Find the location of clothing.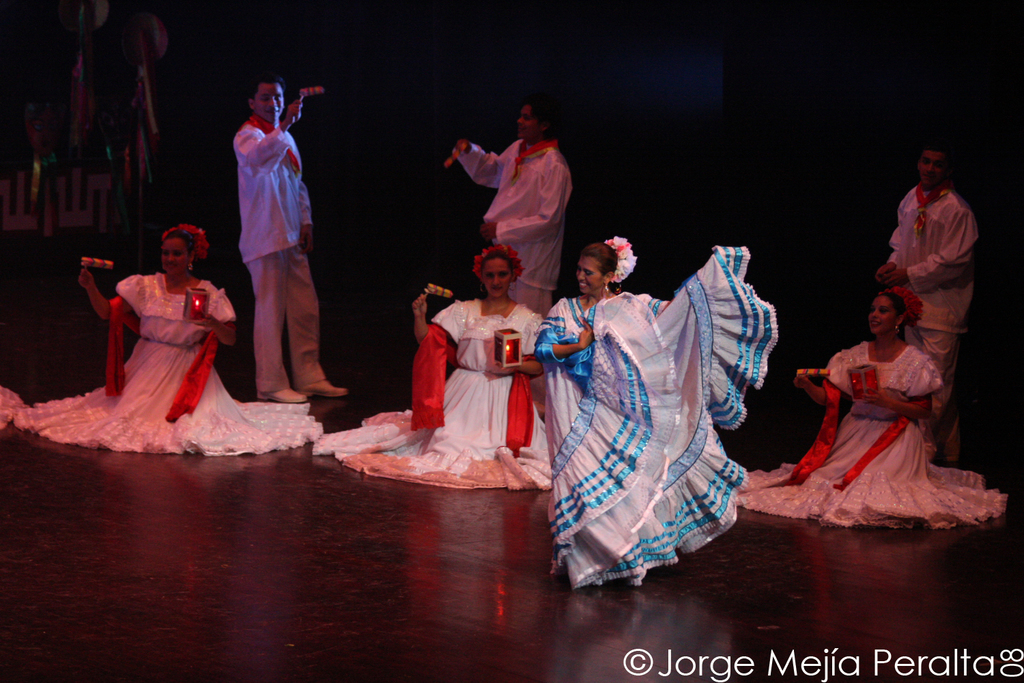
Location: l=728, t=344, r=1013, b=531.
